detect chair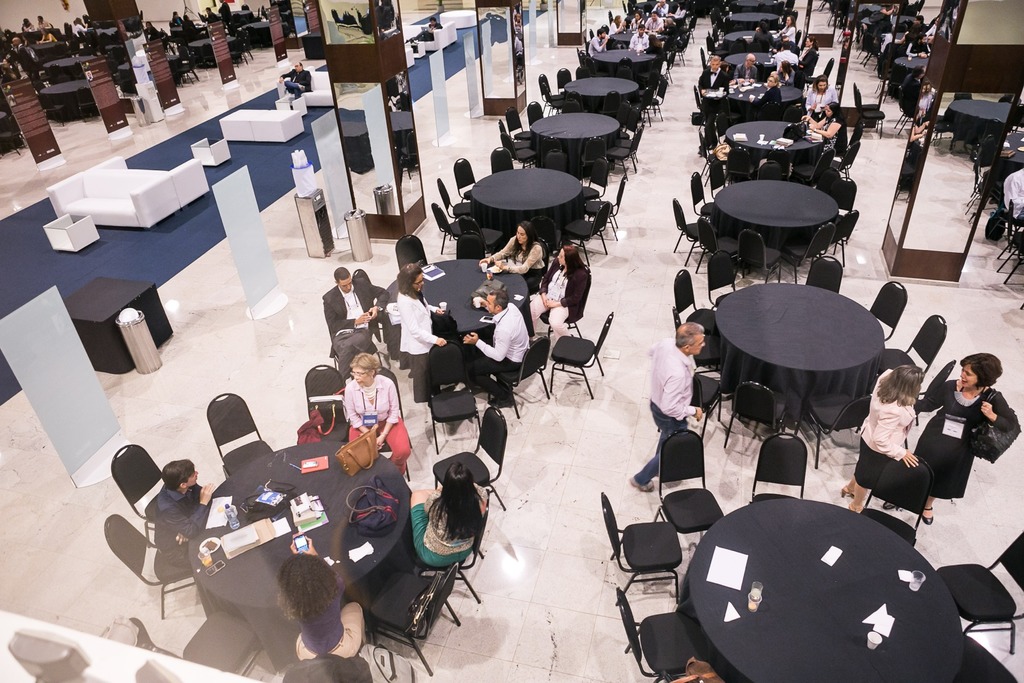
[x1=797, y1=224, x2=833, y2=284]
